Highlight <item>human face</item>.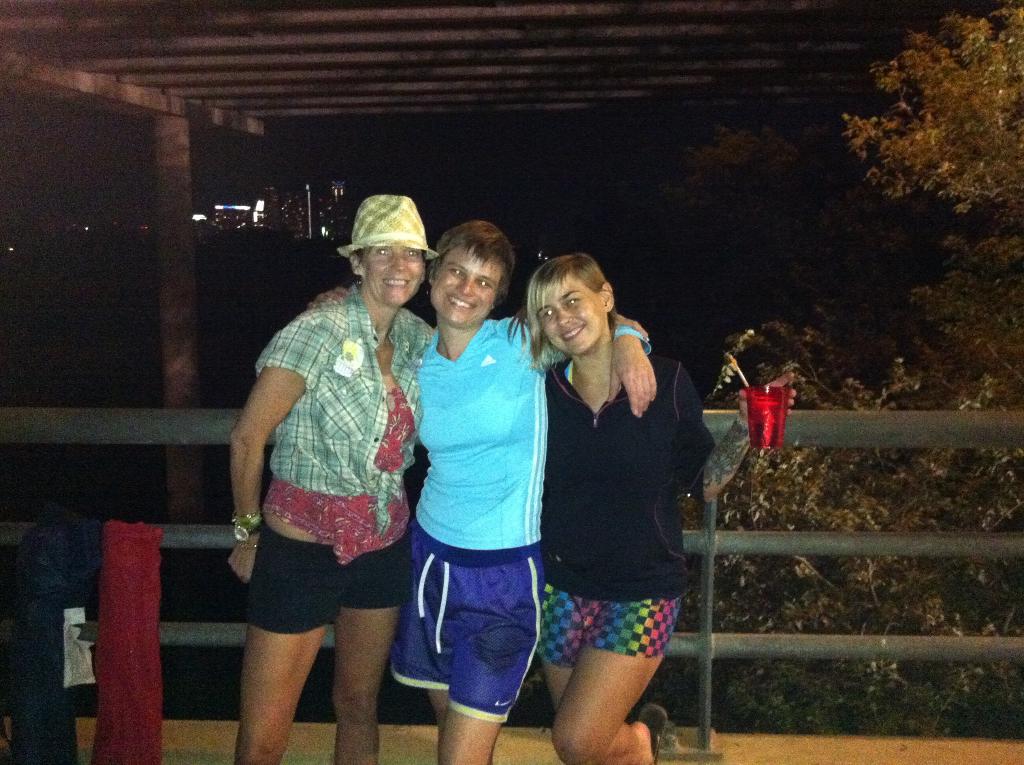
Highlighted region: pyautogui.locateOnScreen(532, 269, 605, 356).
